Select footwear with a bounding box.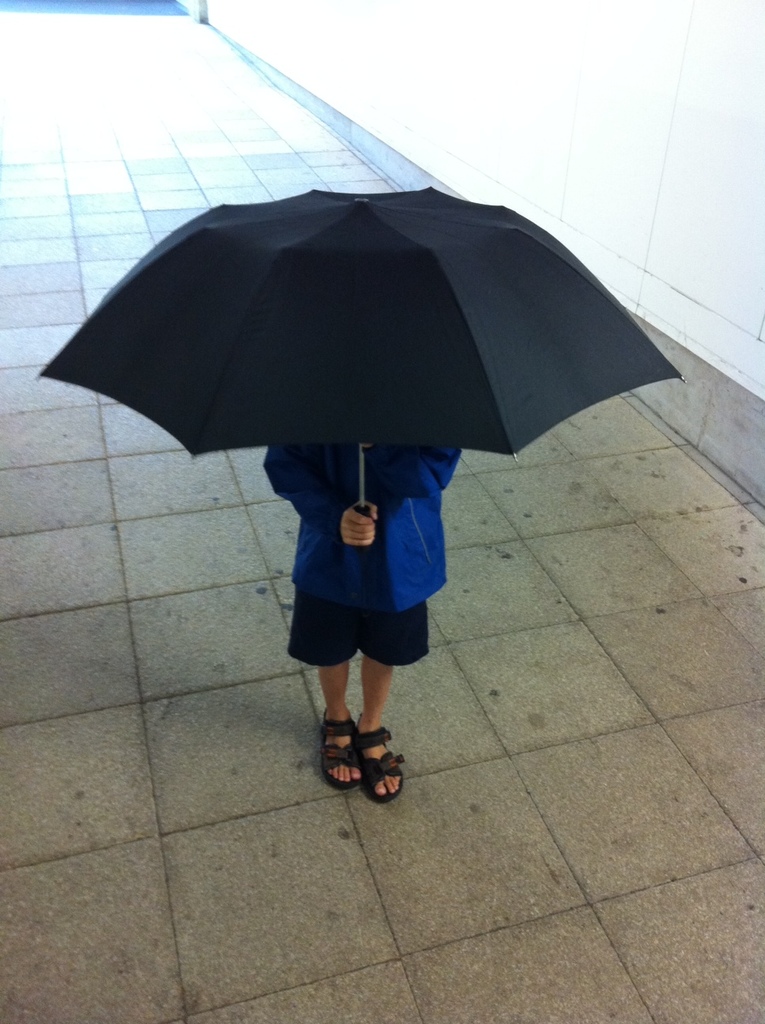
bbox(320, 716, 362, 792).
